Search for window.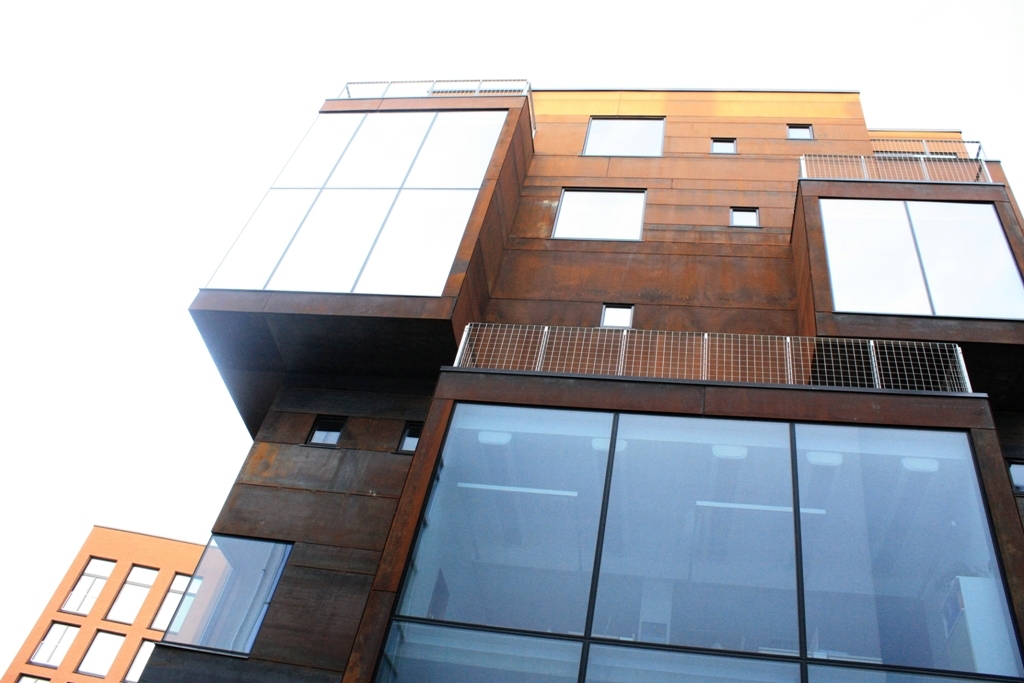
Found at [left=710, top=138, right=738, bottom=153].
